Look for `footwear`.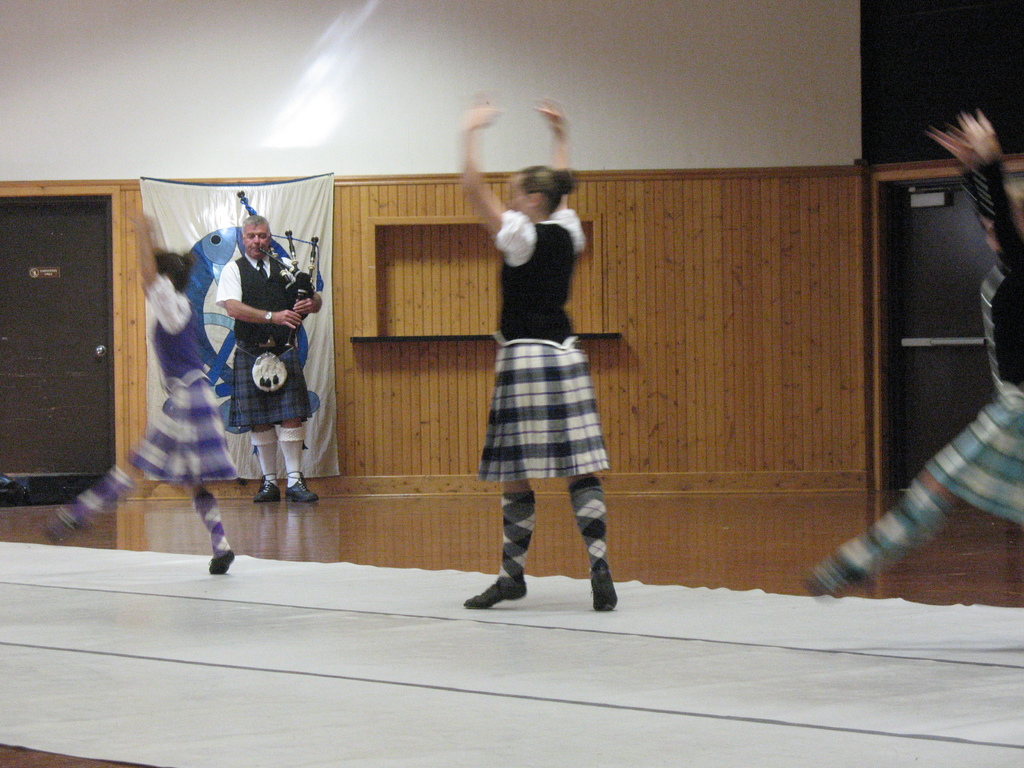
Found: <region>208, 552, 232, 573</region>.
